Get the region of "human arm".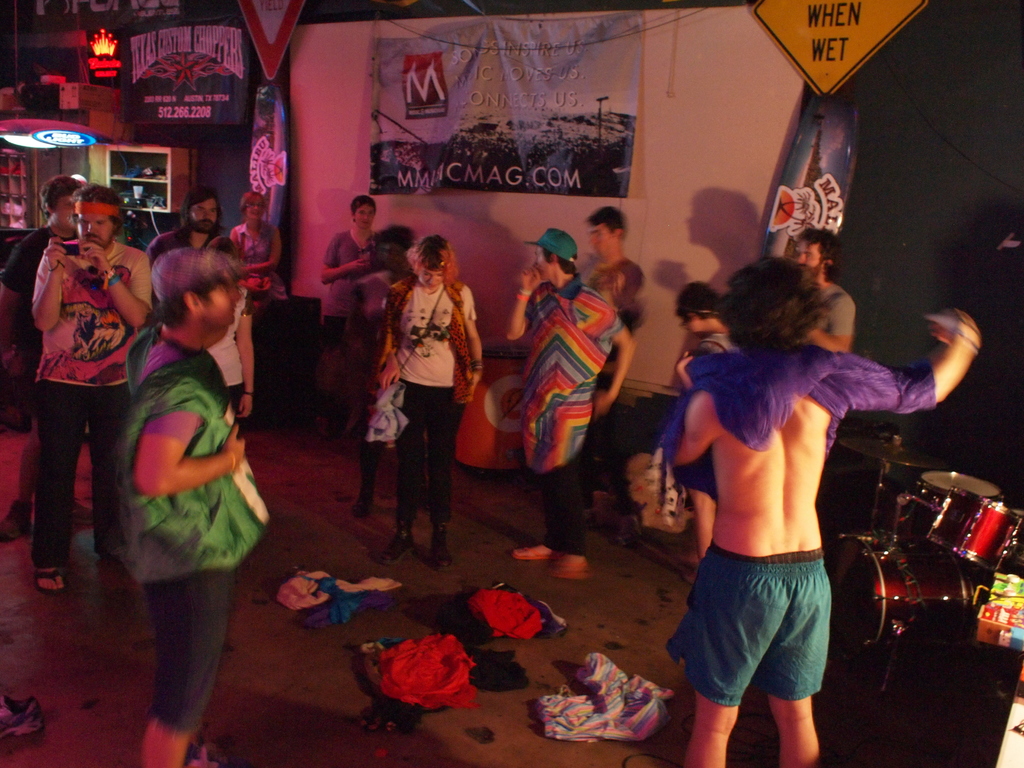
crop(76, 246, 156, 328).
